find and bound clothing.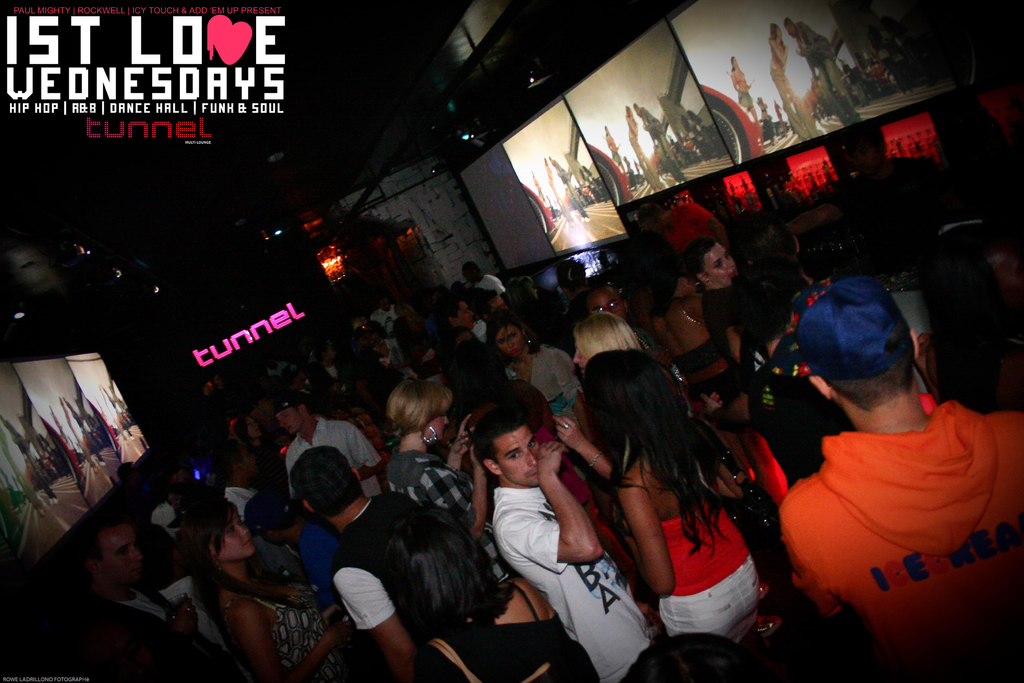
Bound: {"x1": 630, "y1": 116, "x2": 660, "y2": 195}.
